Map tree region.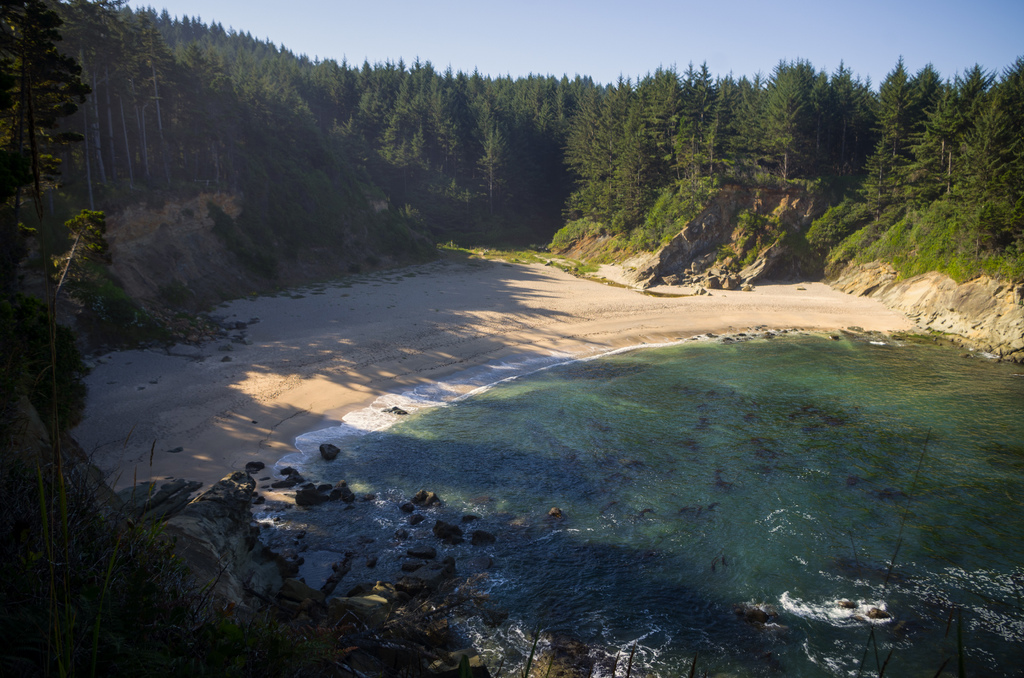
Mapped to [124, 8, 220, 208].
